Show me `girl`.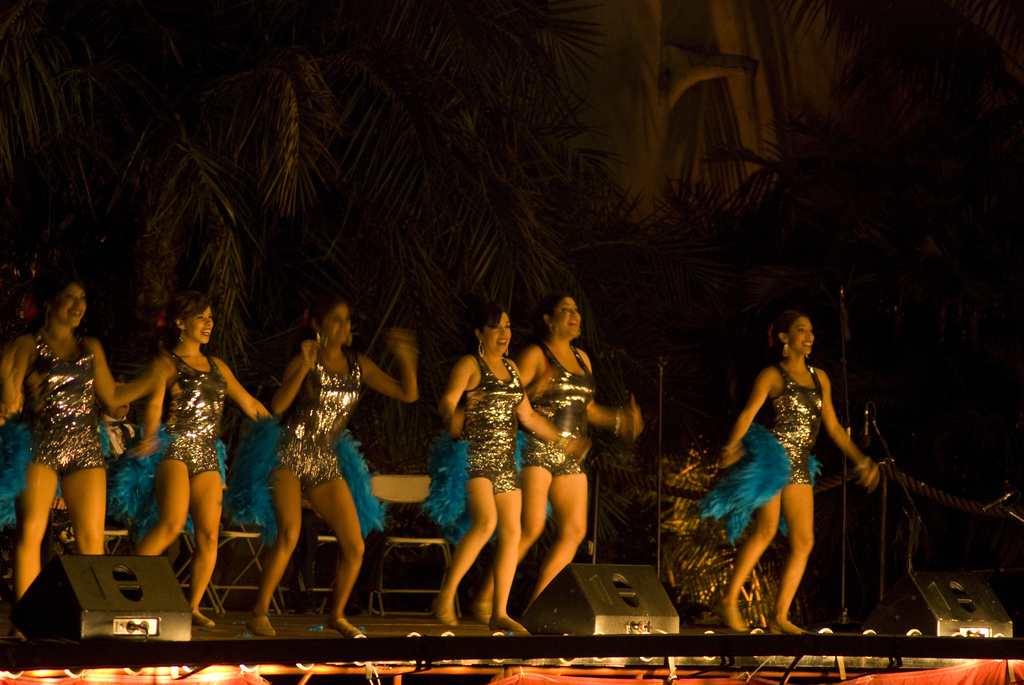
`girl` is here: [511,276,640,617].
